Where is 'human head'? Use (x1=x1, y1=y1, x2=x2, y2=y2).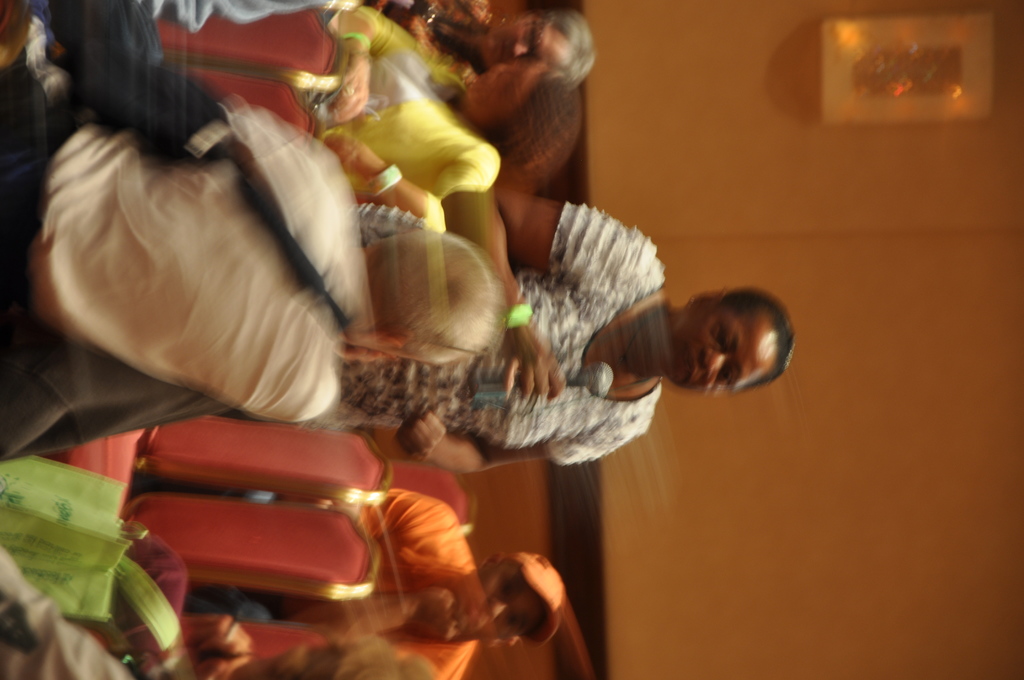
(x1=216, y1=639, x2=438, y2=679).
